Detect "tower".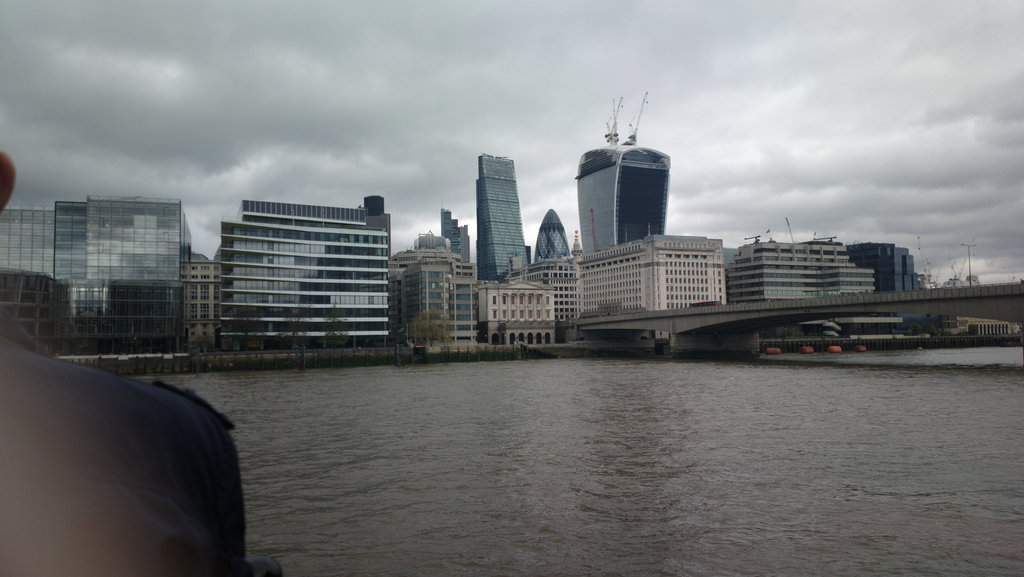
Detected at 568/69/673/254.
